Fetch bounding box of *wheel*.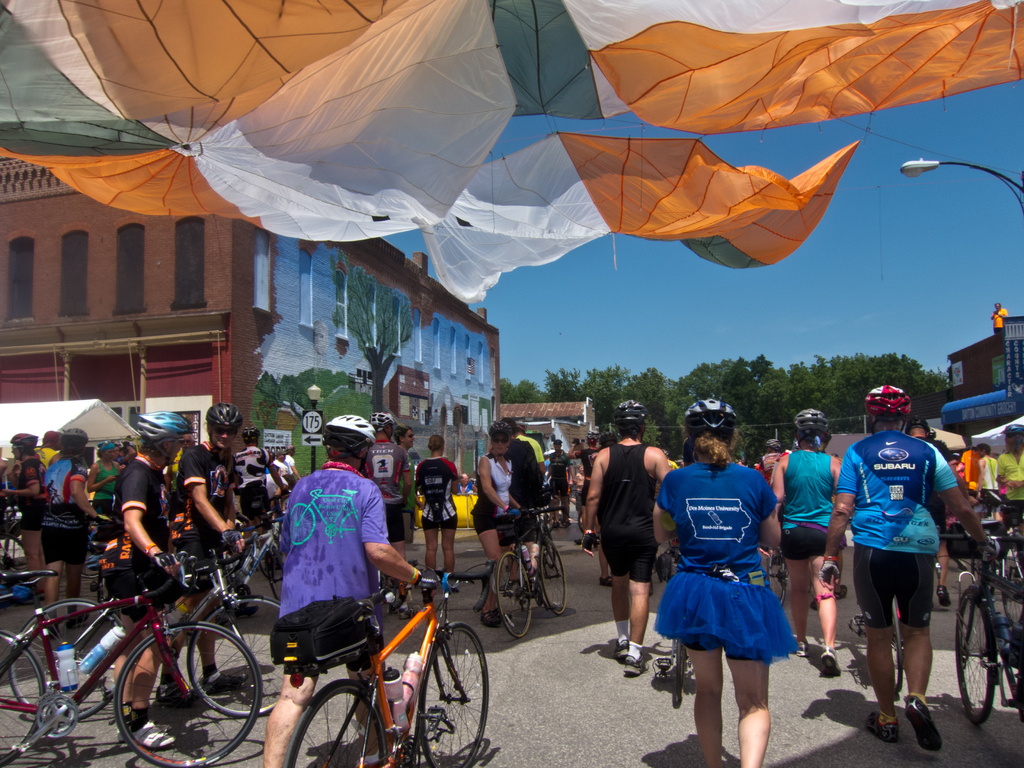
Bbox: [left=113, top=621, right=260, bottom=767].
